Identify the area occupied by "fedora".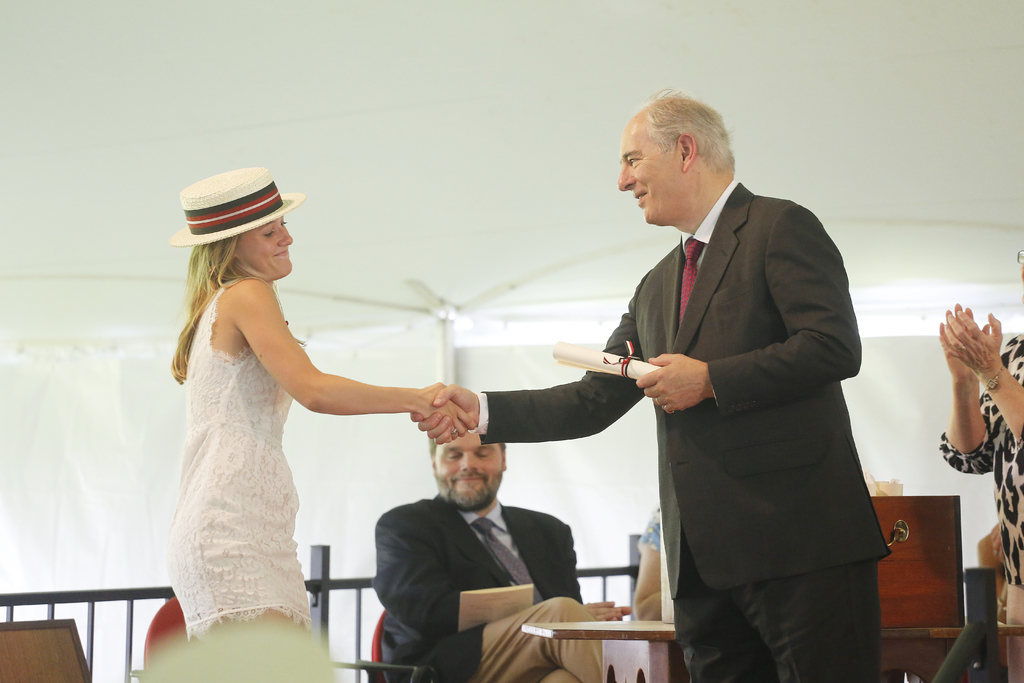
Area: 170,161,300,247.
